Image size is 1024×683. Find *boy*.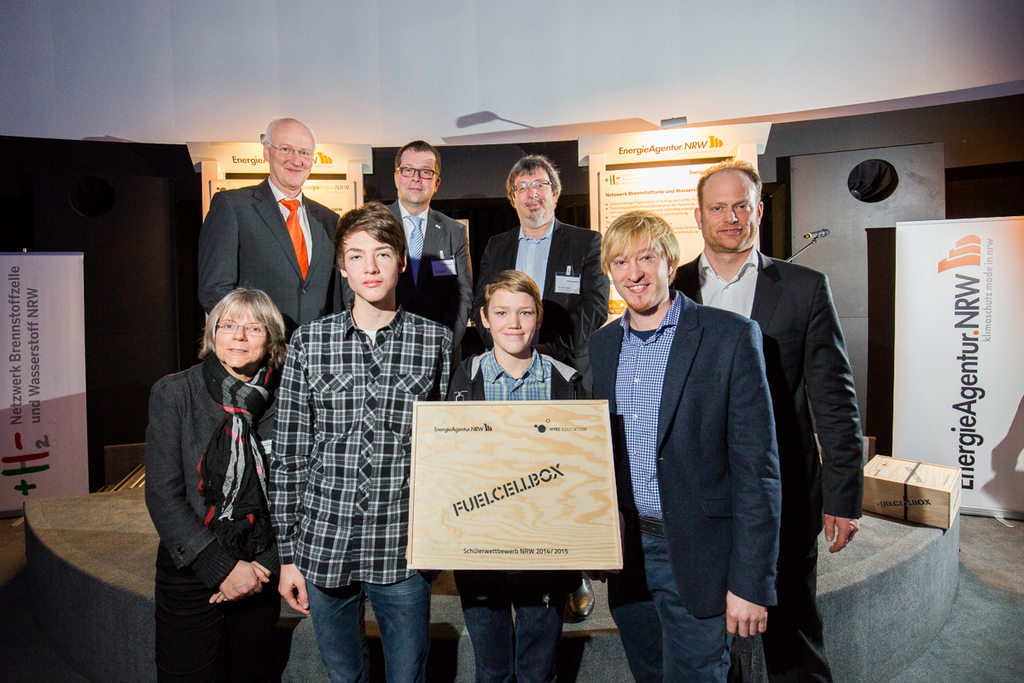
box=[266, 197, 455, 682].
